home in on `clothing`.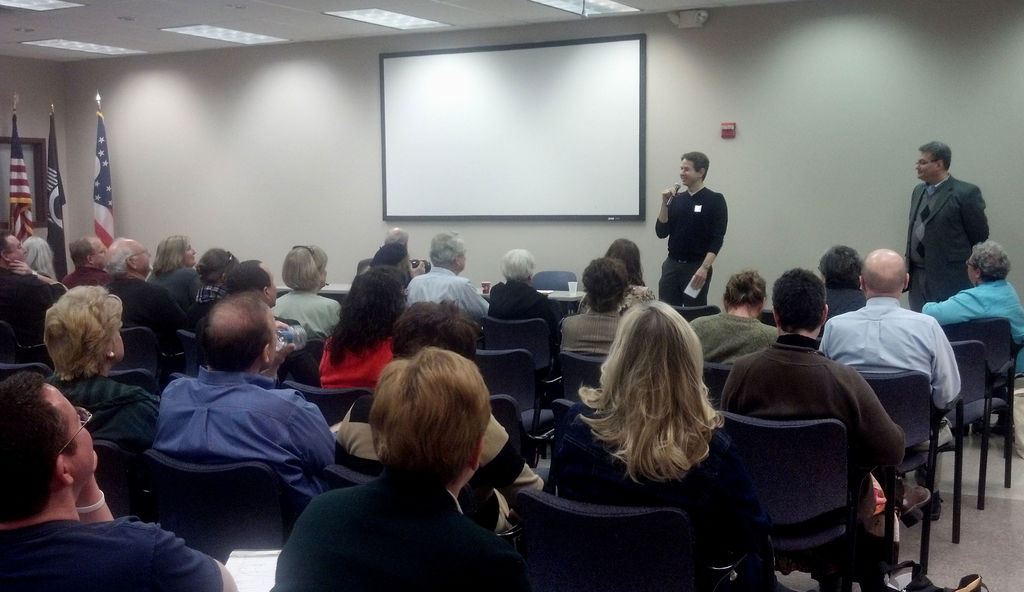
Homed in at detection(53, 261, 113, 292).
